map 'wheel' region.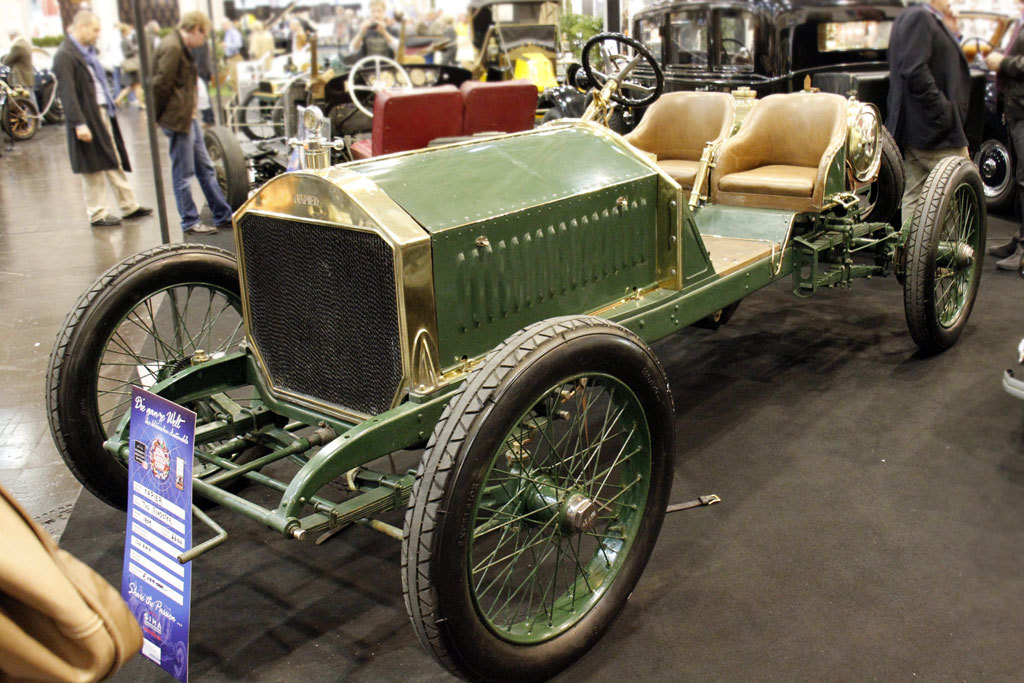
Mapped to (398,319,686,677).
